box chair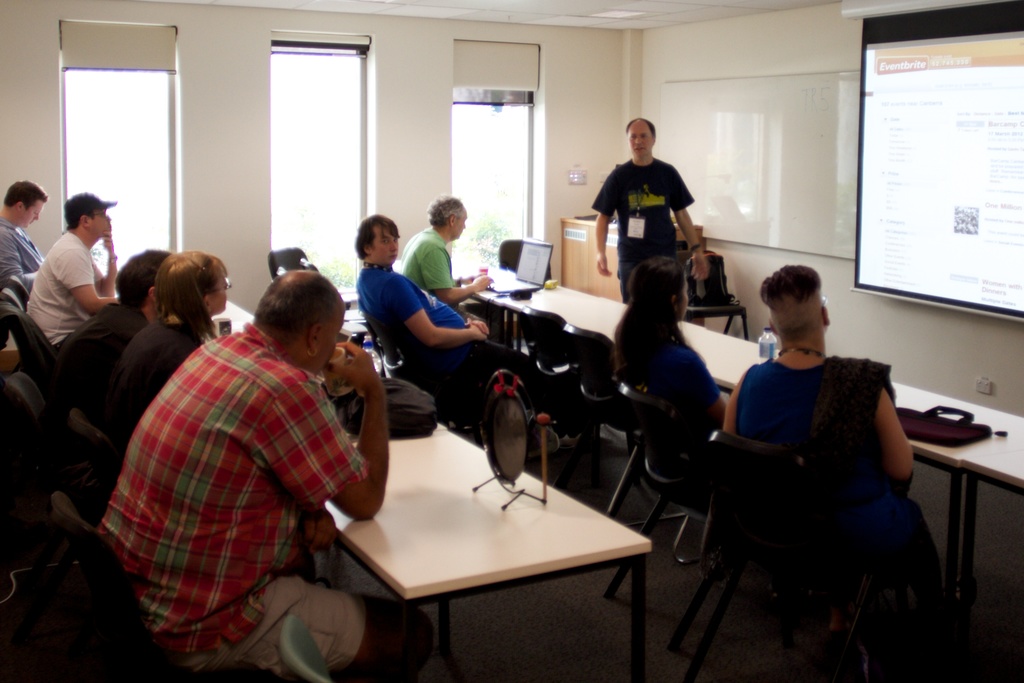
pyautogui.locateOnScreen(275, 614, 332, 682)
